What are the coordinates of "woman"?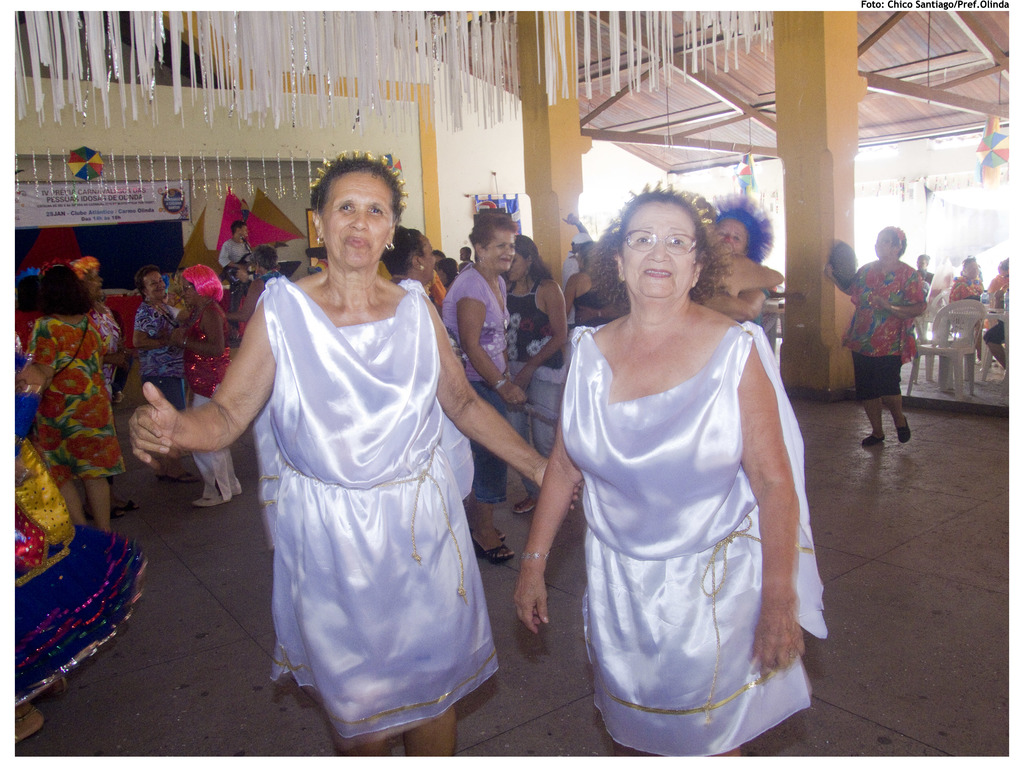
select_region(27, 274, 135, 527).
